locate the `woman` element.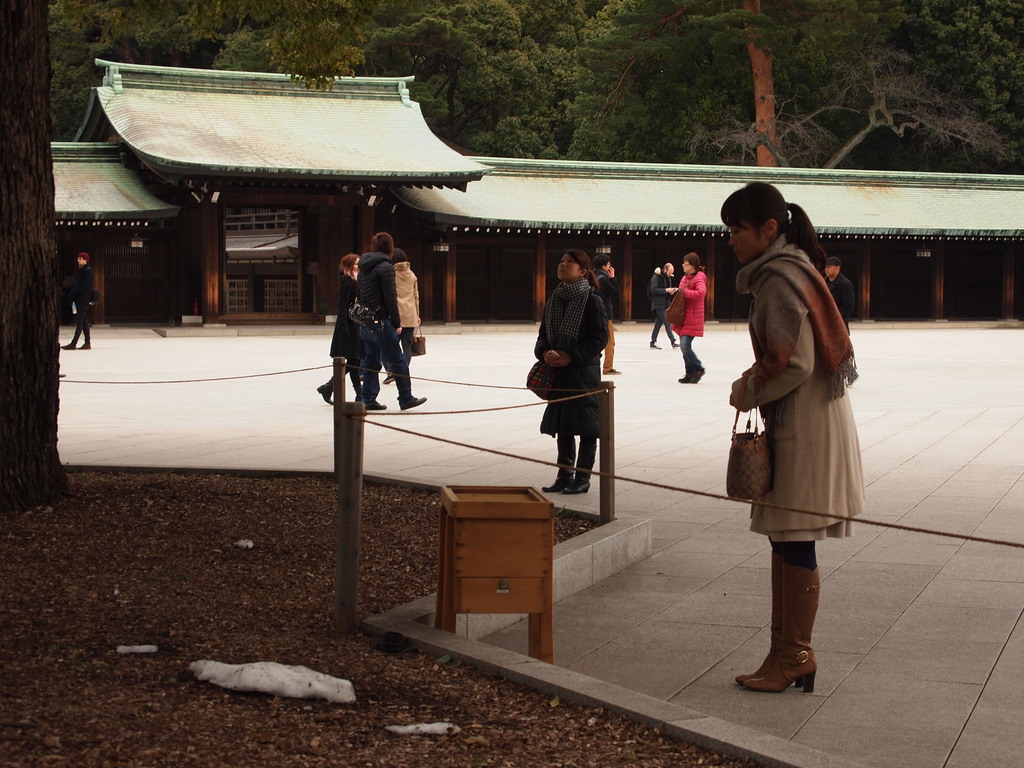
Element bbox: [716, 193, 877, 676].
